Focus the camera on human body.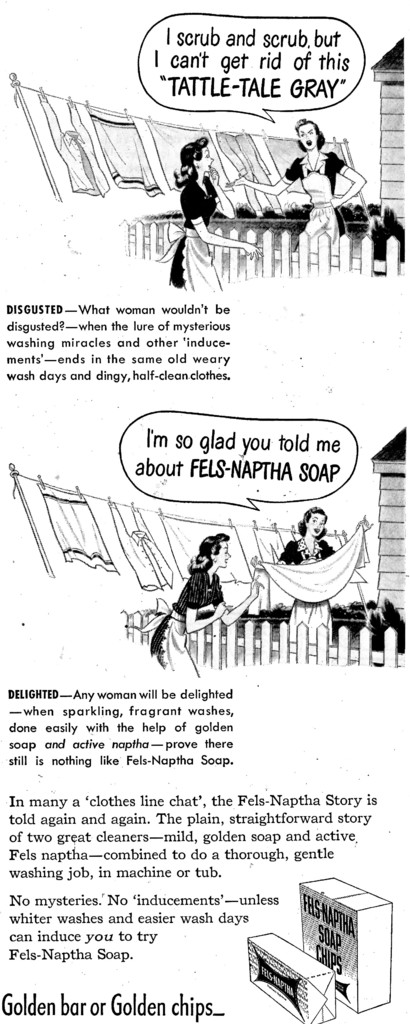
Focus region: (156,137,263,292).
